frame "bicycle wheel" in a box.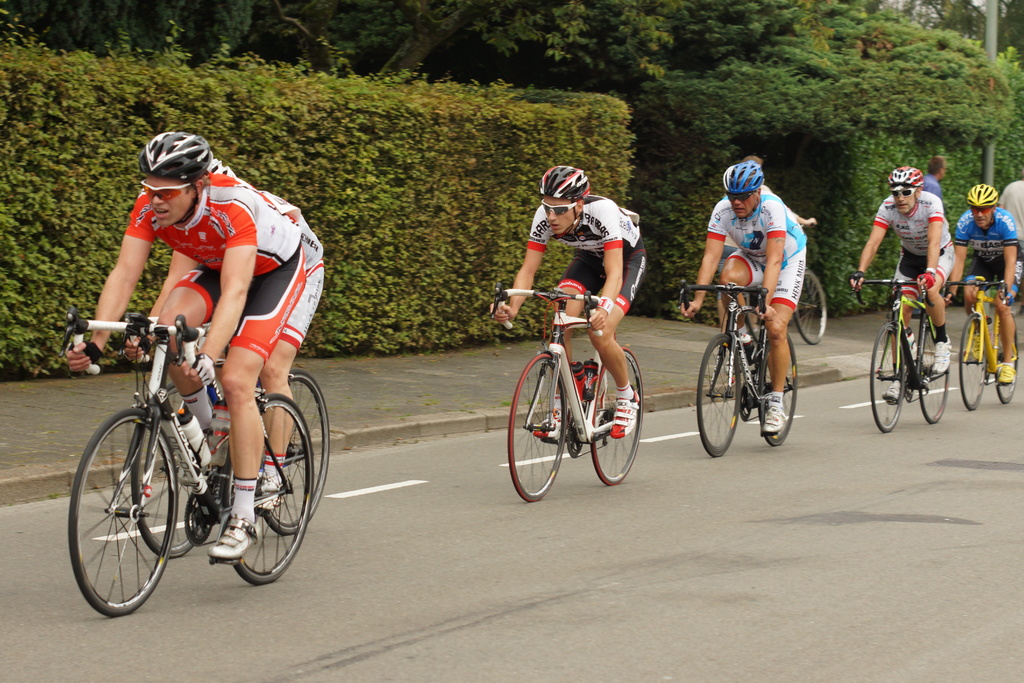
Rect(246, 369, 333, 536).
